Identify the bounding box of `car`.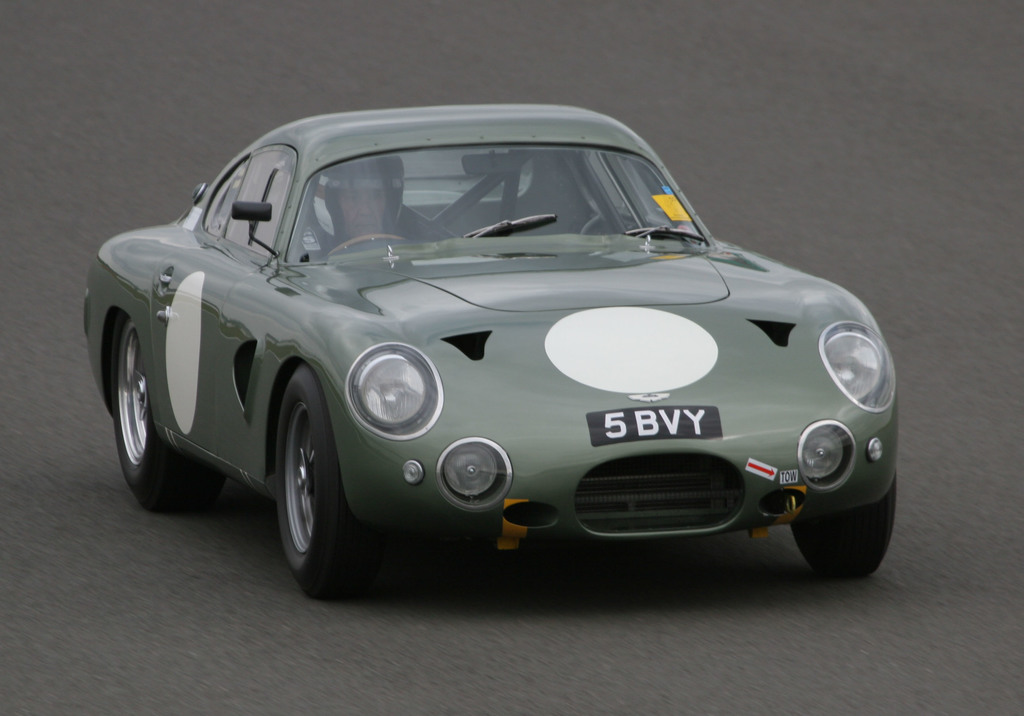
<bbox>83, 105, 896, 593</bbox>.
